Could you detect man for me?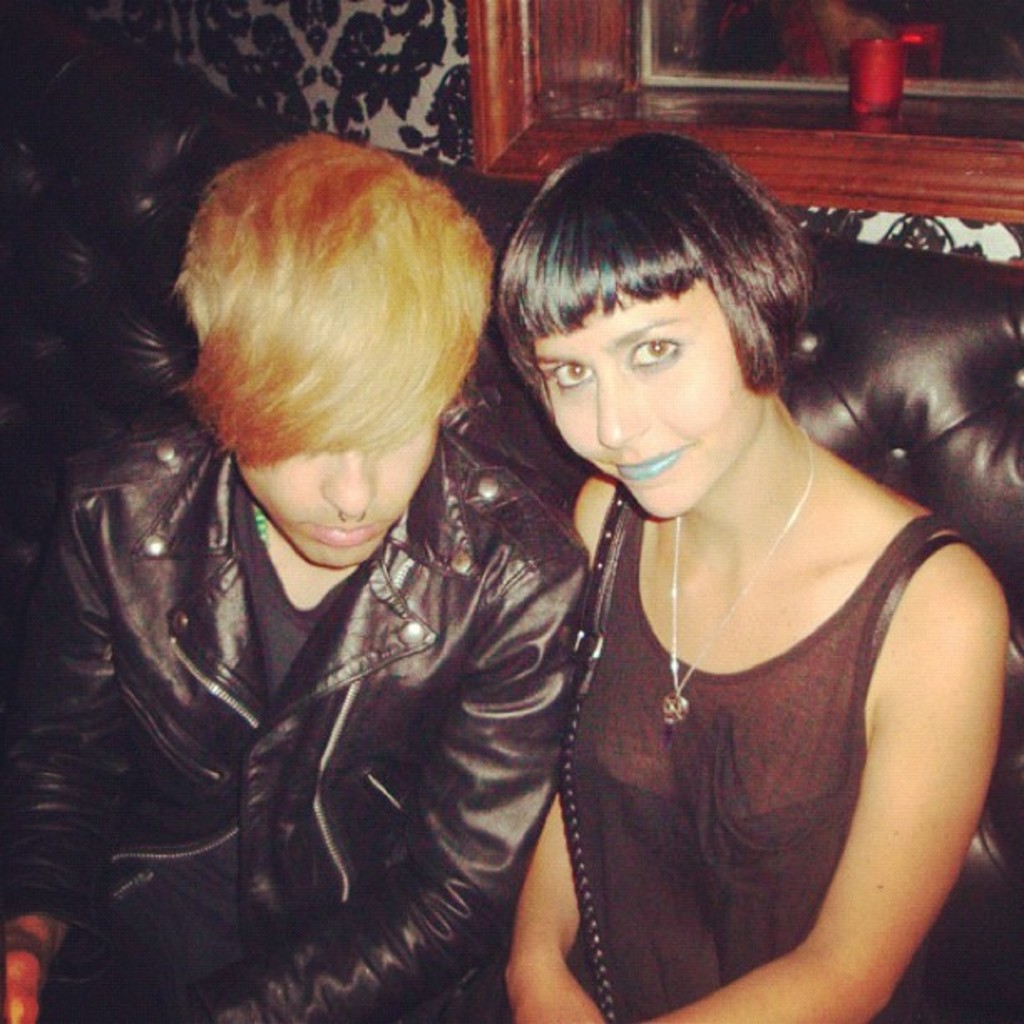
Detection result: left=0, top=127, right=591, bottom=1022.
